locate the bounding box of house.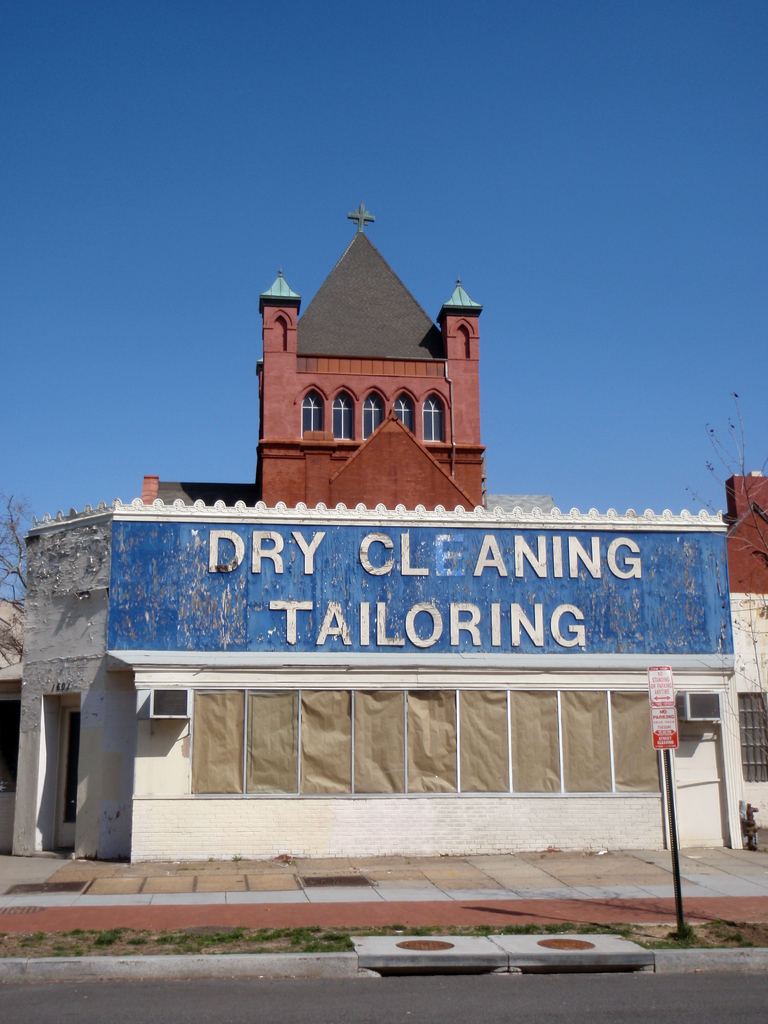
Bounding box: x1=0 y1=200 x2=766 y2=867.
